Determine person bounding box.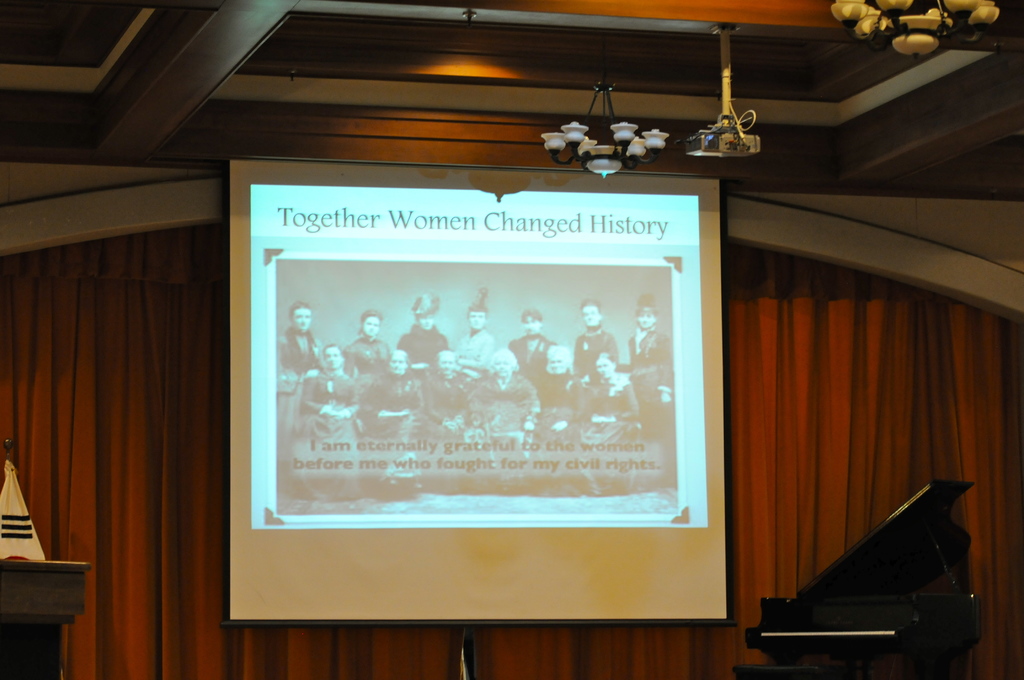
Determined: bbox=(575, 303, 619, 380).
